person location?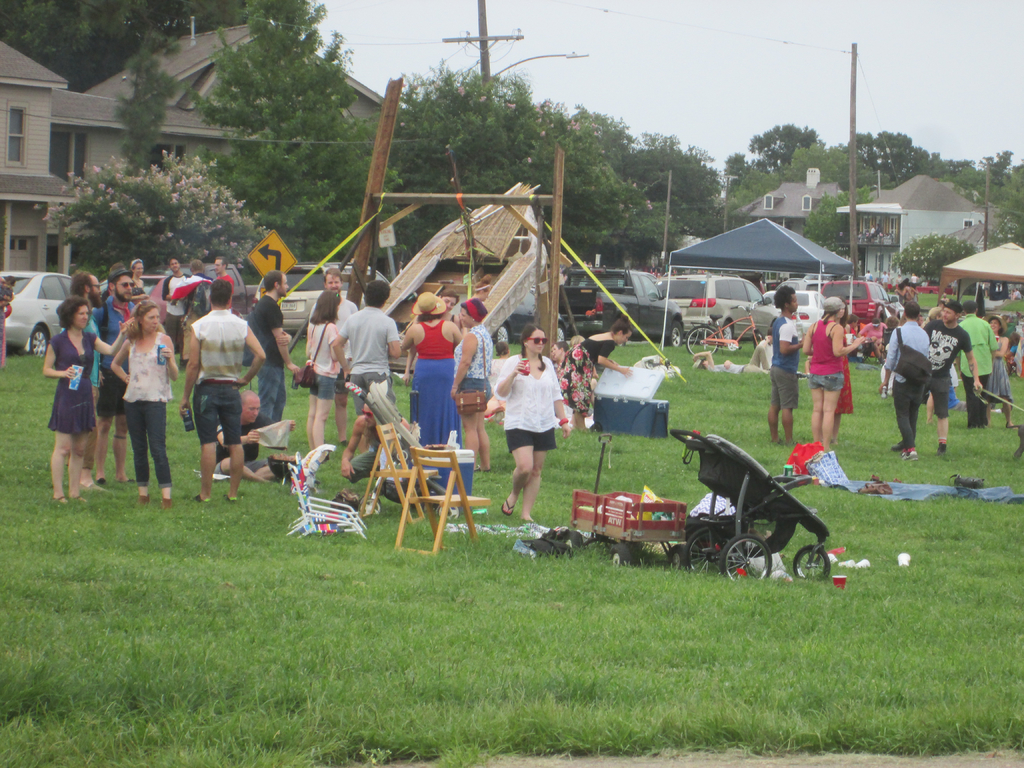
x1=953, y1=296, x2=1004, y2=431
